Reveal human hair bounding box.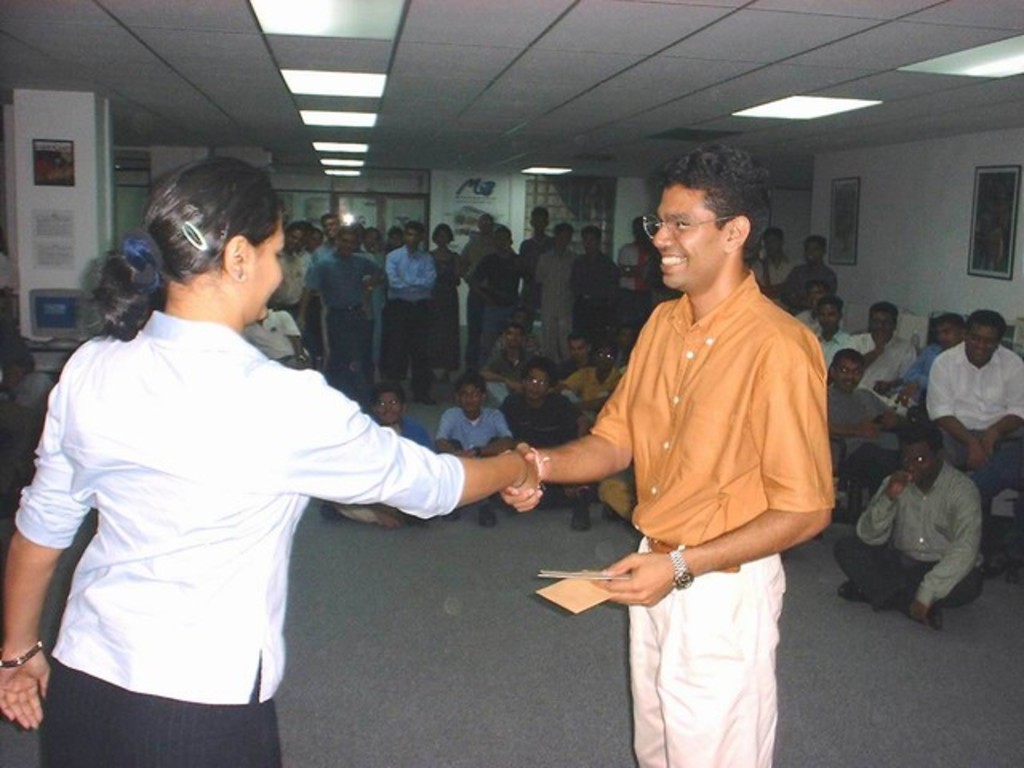
Revealed: <box>862,304,906,325</box>.
